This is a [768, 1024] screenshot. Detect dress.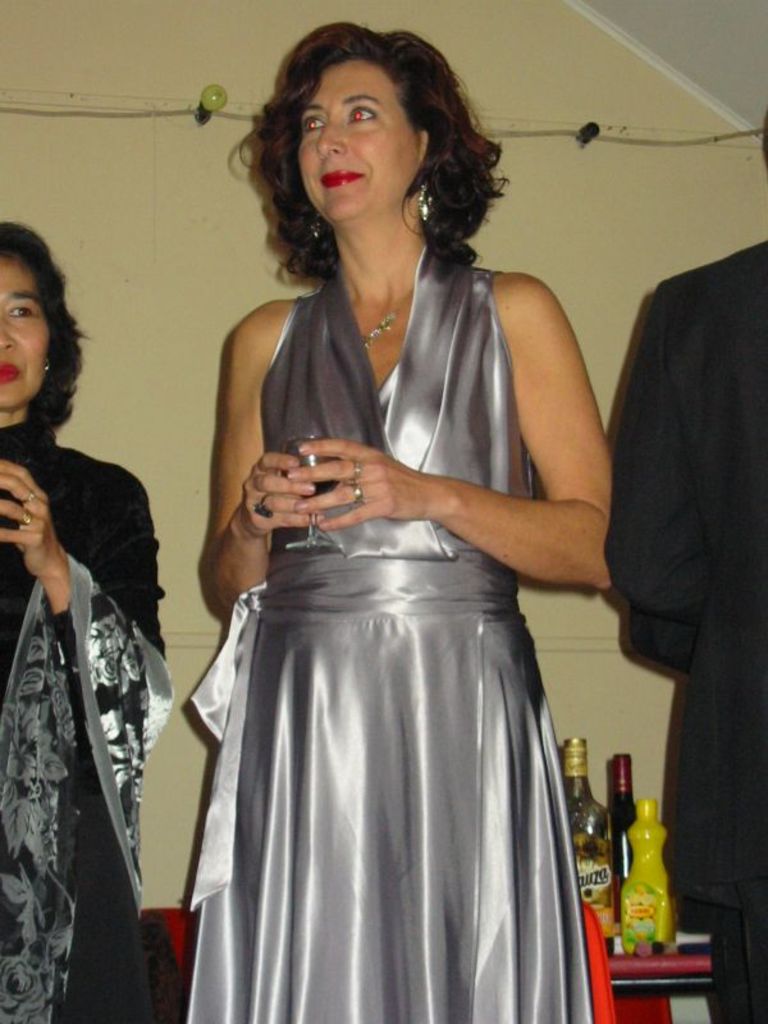
0,419,163,1023.
